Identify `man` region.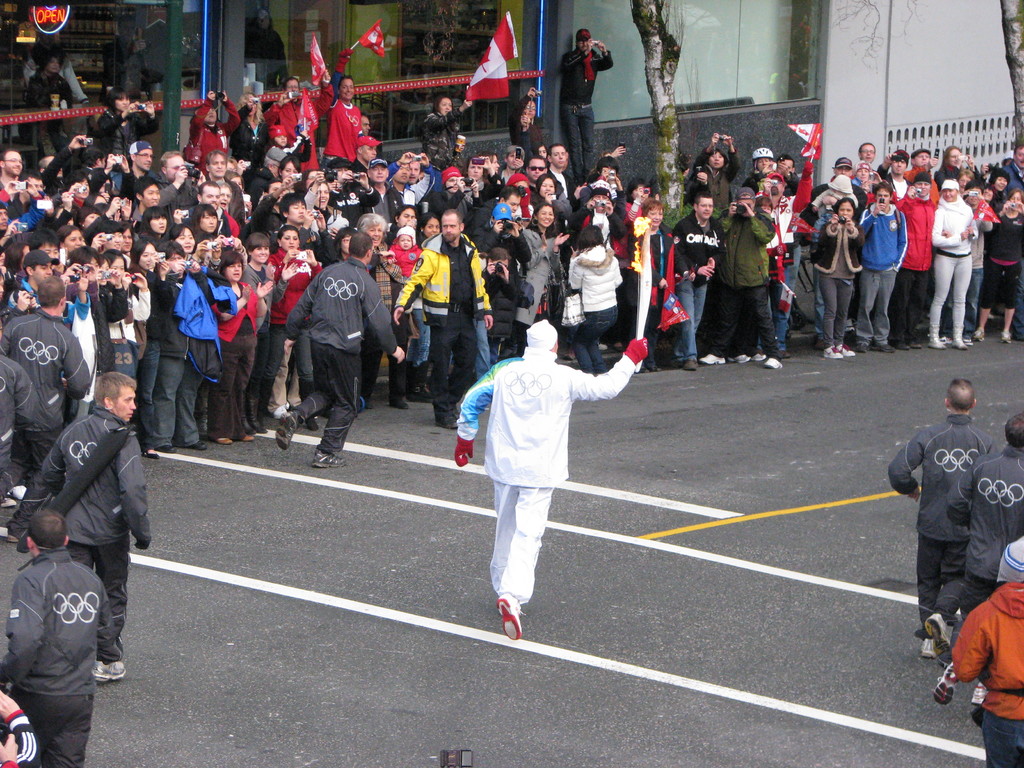
Region: BBox(362, 157, 409, 242).
